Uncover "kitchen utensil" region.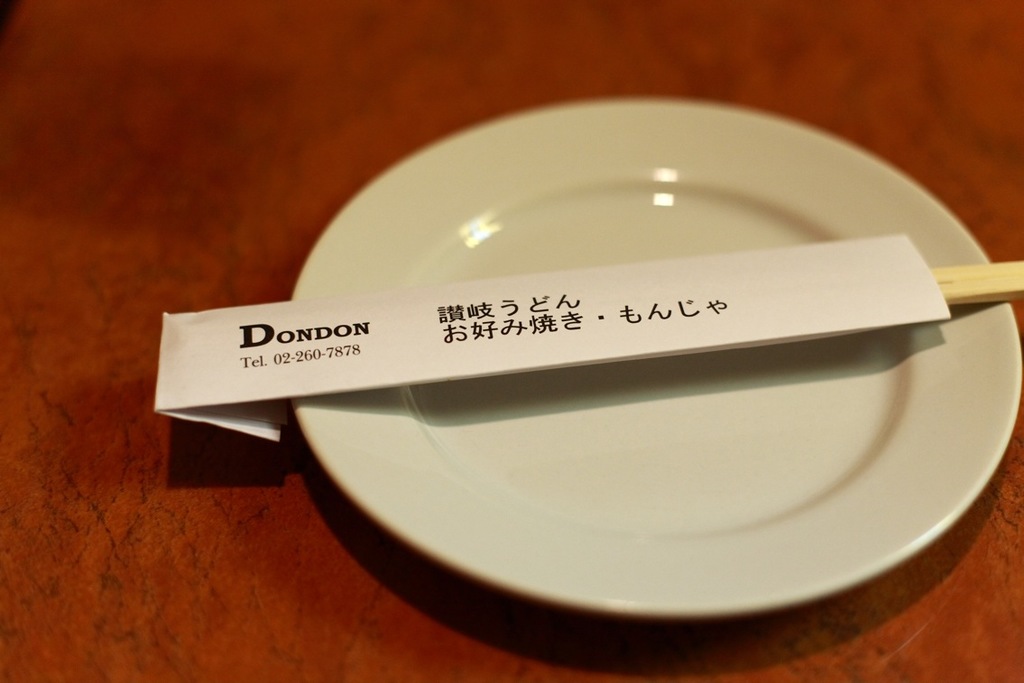
Uncovered: crop(239, 142, 972, 587).
